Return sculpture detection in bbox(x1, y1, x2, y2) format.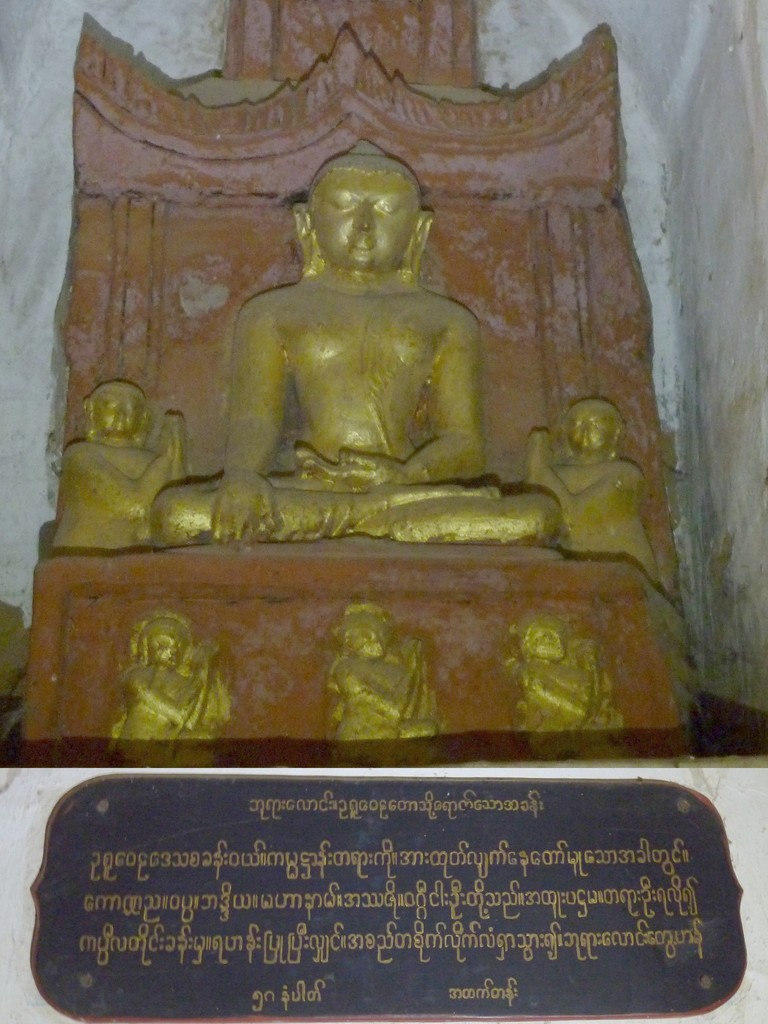
bbox(110, 612, 236, 769).
